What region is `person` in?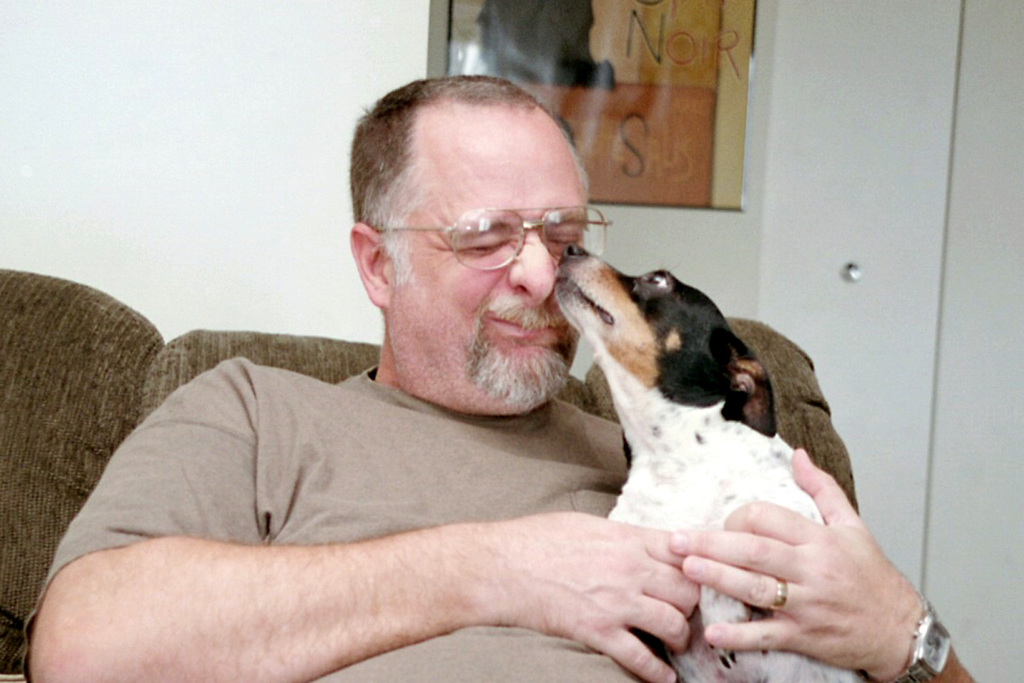
Rect(19, 73, 975, 682).
